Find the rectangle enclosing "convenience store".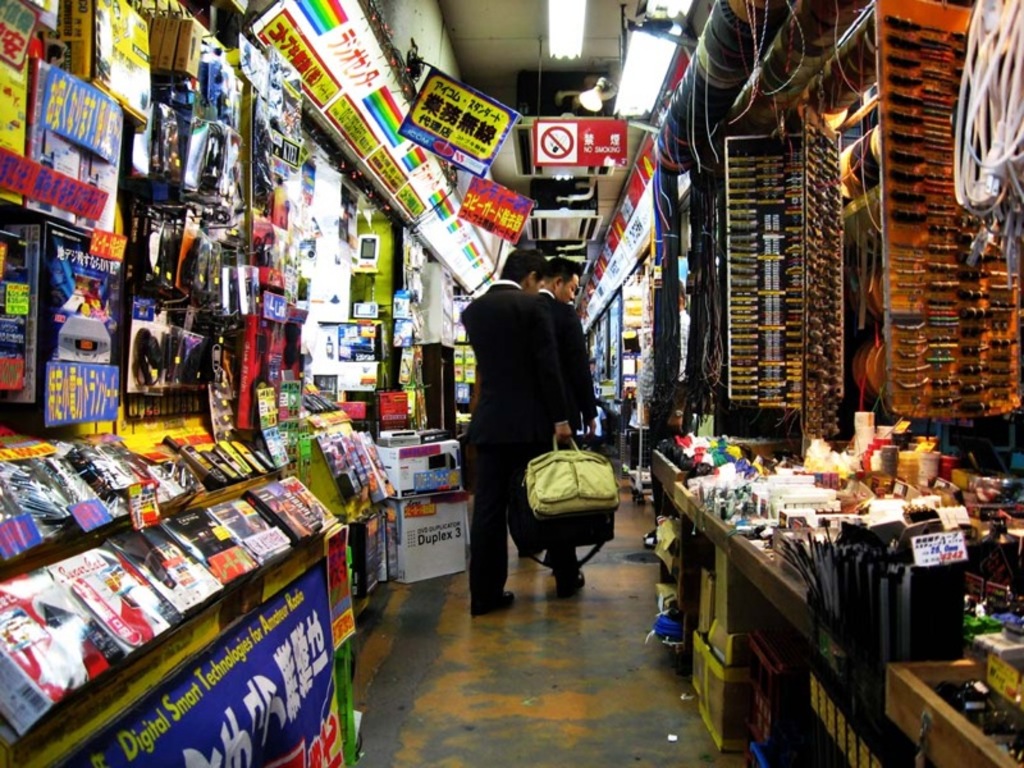
box=[125, 0, 1014, 760].
